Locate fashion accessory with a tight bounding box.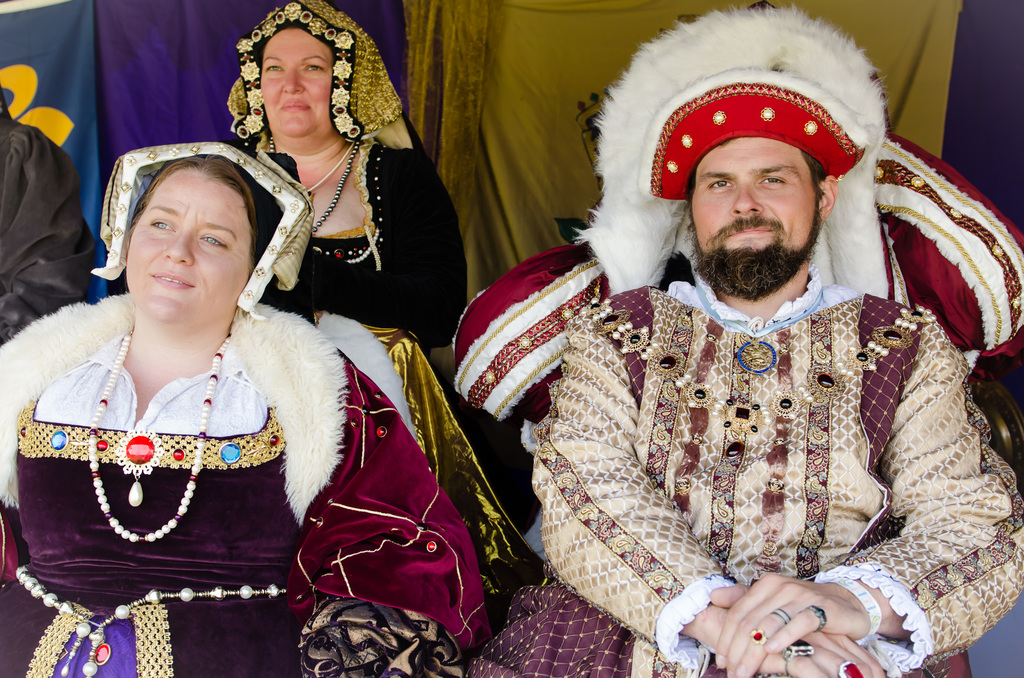
271:134:364:232.
